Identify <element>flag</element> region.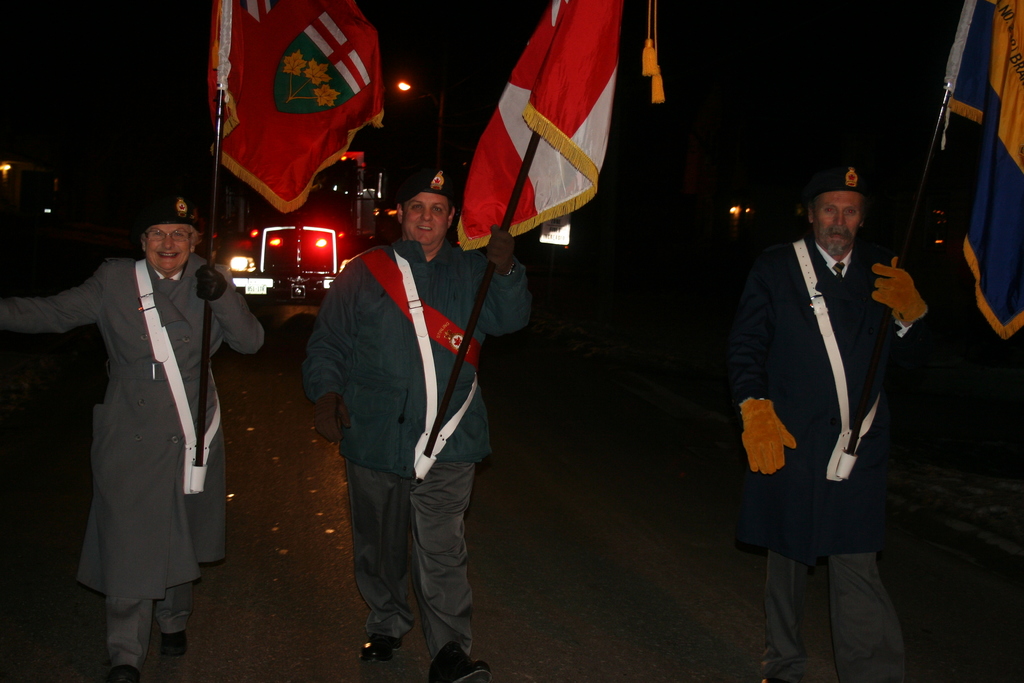
Region: <region>457, 0, 627, 255</region>.
